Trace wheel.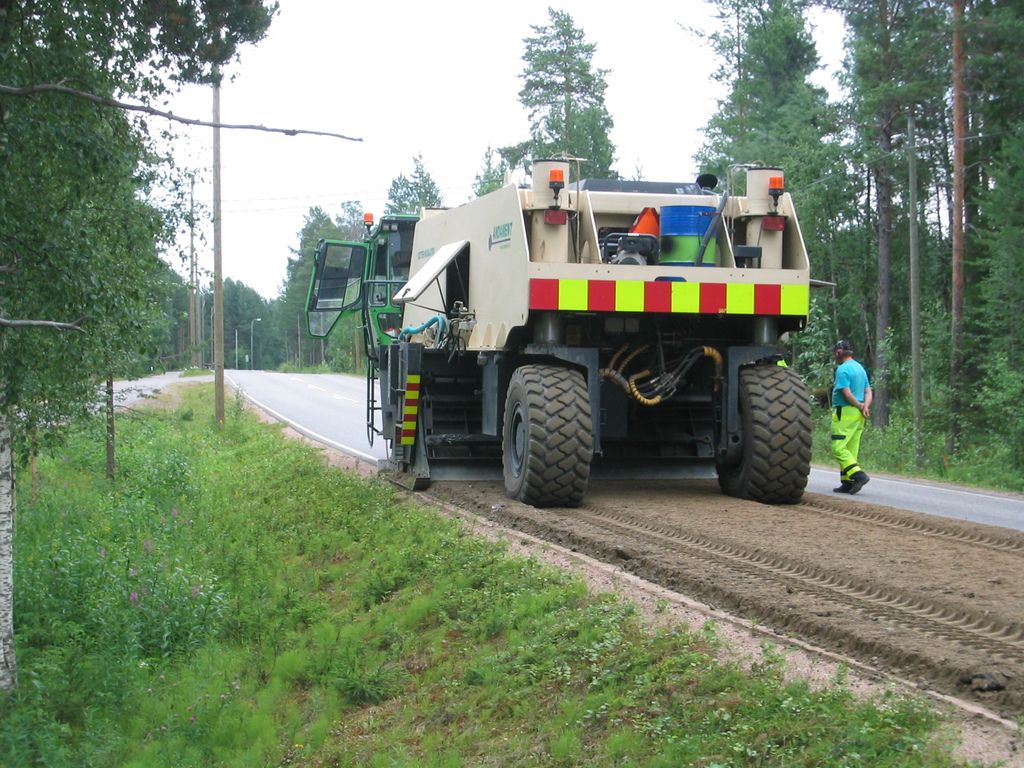
Traced to [500, 361, 592, 511].
